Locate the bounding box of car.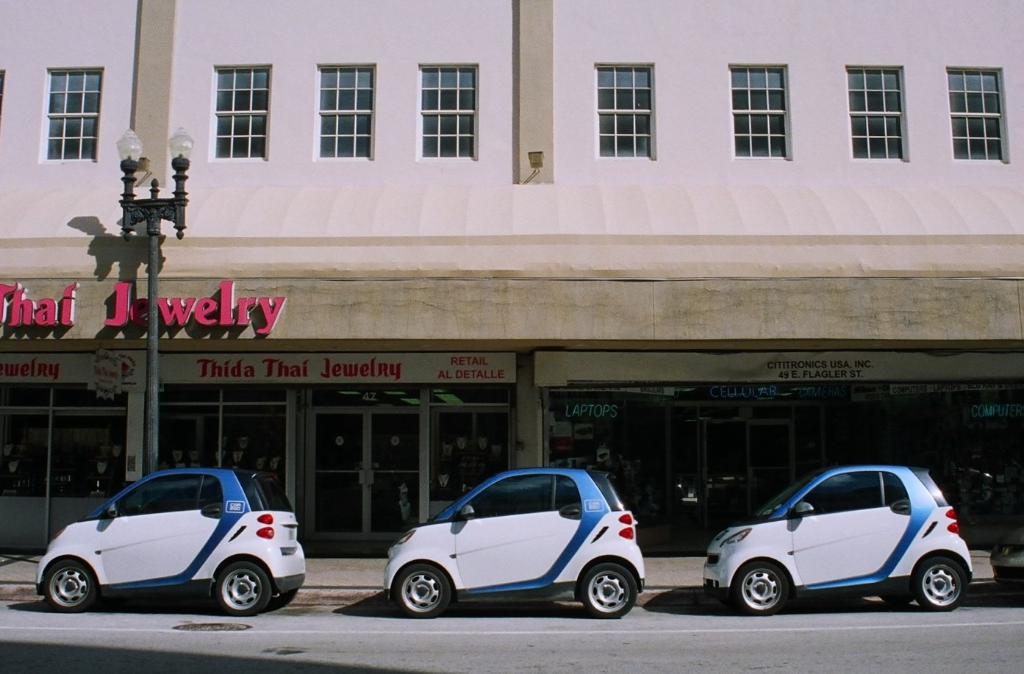
Bounding box: <region>382, 468, 642, 619</region>.
